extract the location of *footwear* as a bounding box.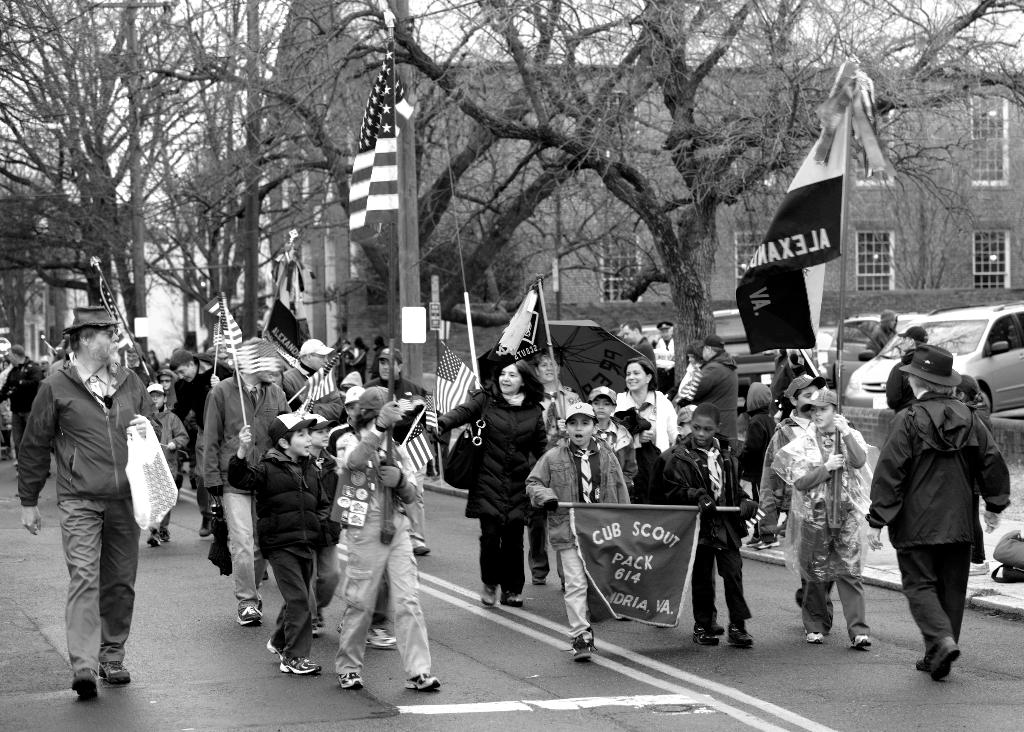
bbox(532, 571, 547, 586).
